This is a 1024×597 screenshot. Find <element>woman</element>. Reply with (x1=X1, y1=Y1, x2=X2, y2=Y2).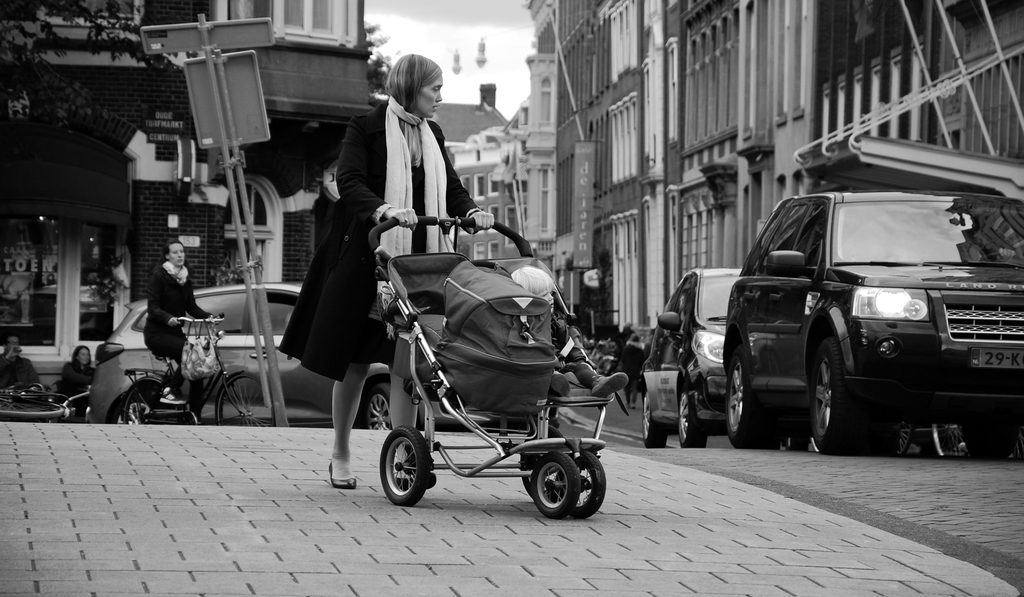
(x1=52, y1=343, x2=97, y2=415).
